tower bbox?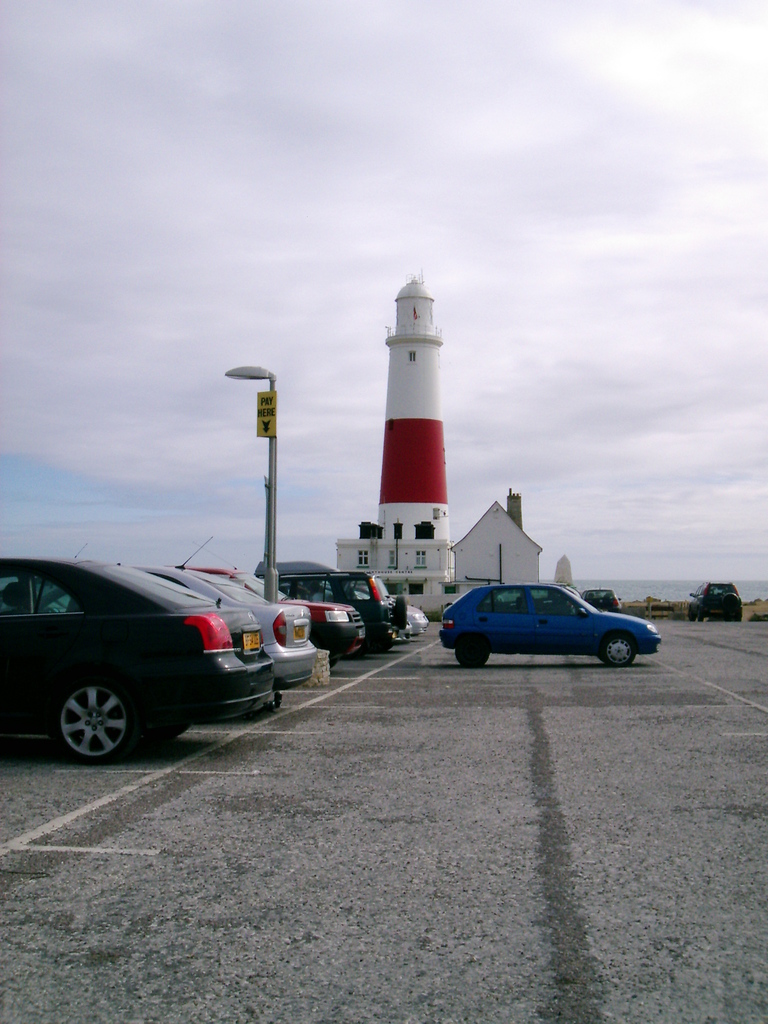
crop(376, 268, 449, 550)
